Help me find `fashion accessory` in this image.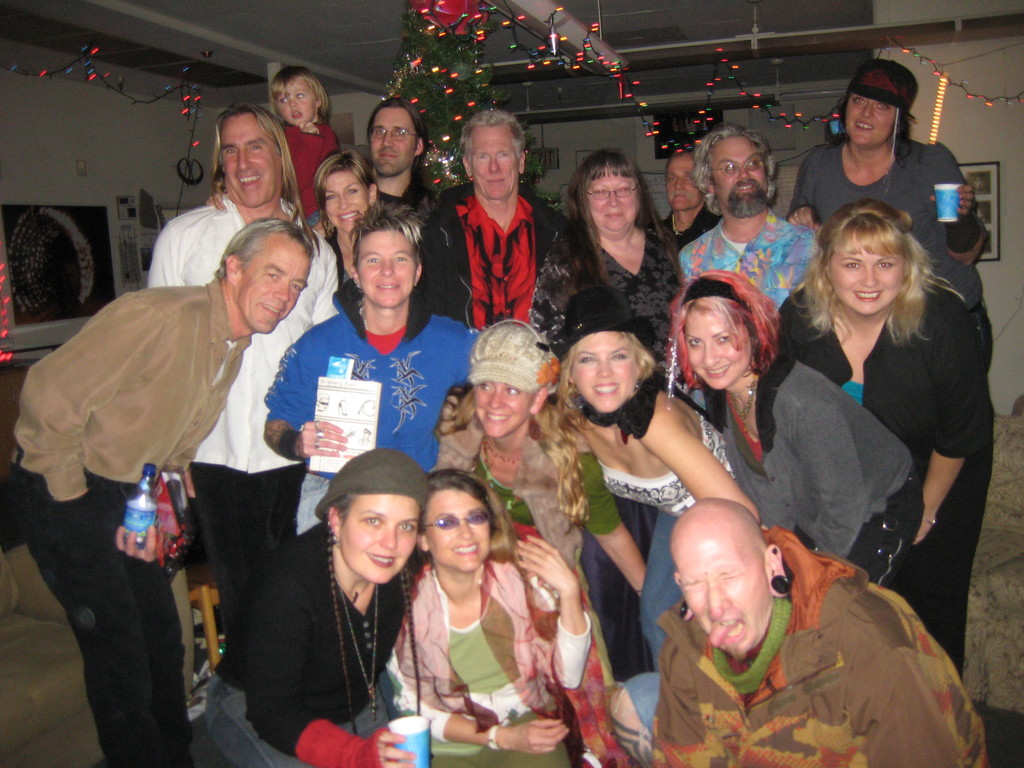
Found it: {"left": 772, "top": 569, "right": 790, "bottom": 595}.
